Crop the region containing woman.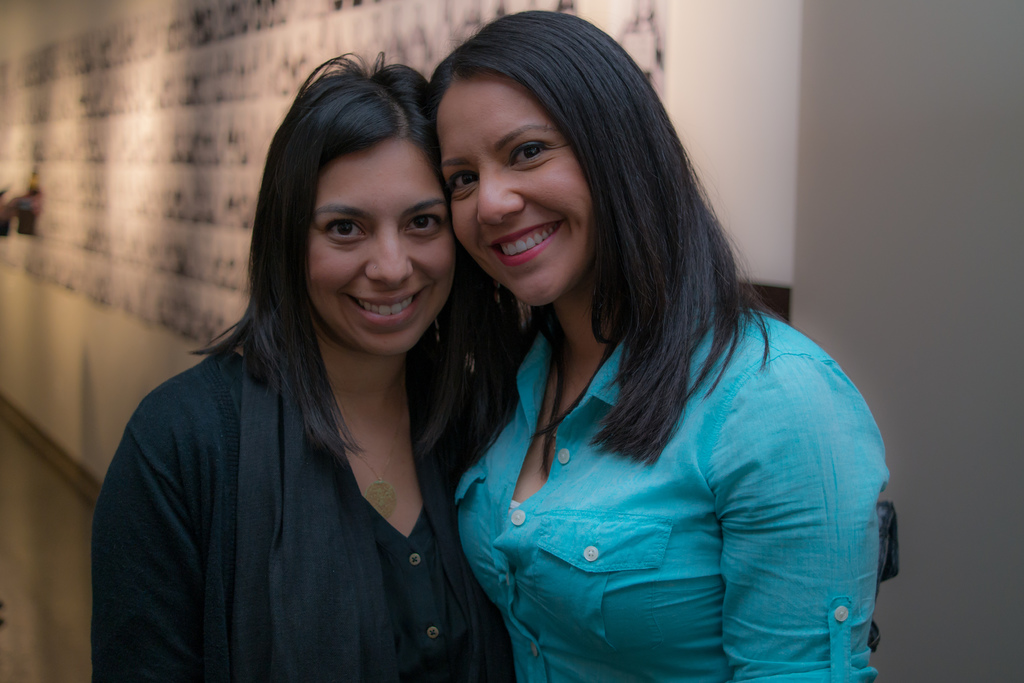
Crop region: 403, 16, 881, 682.
